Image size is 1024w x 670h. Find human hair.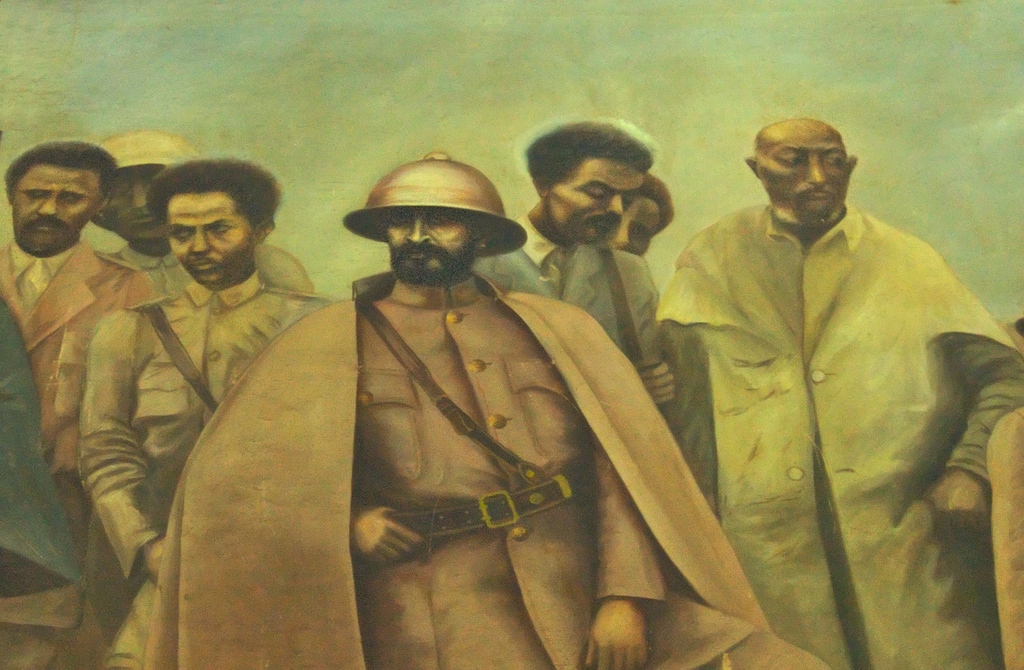
bbox=[144, 154, 282, 243].
